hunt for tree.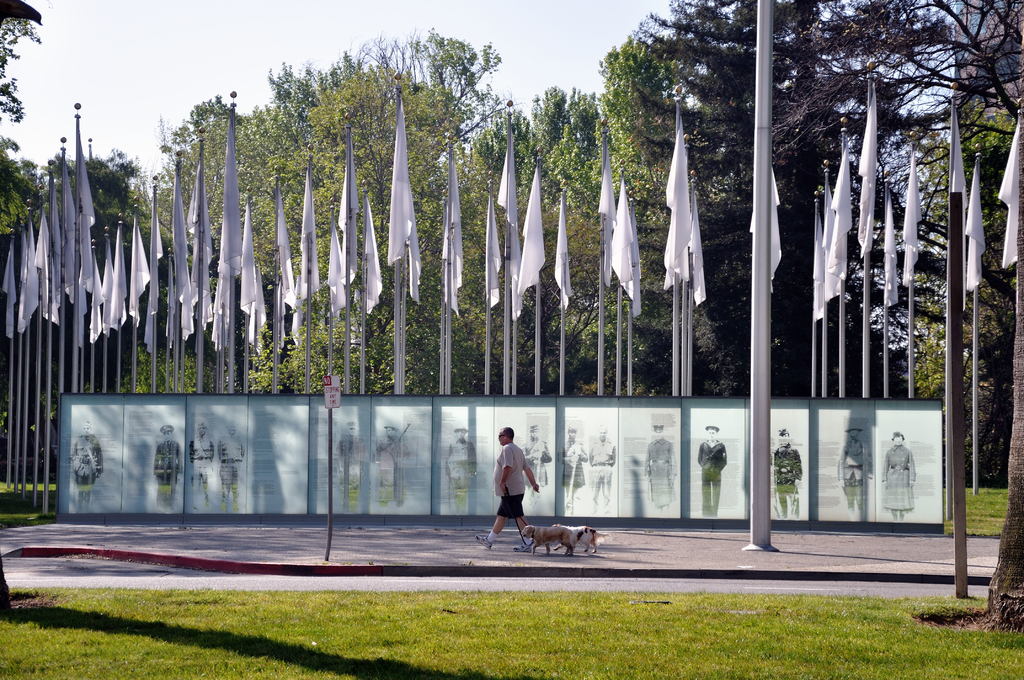
Hunted down at bbox=[59, 33, 1023, 548].
